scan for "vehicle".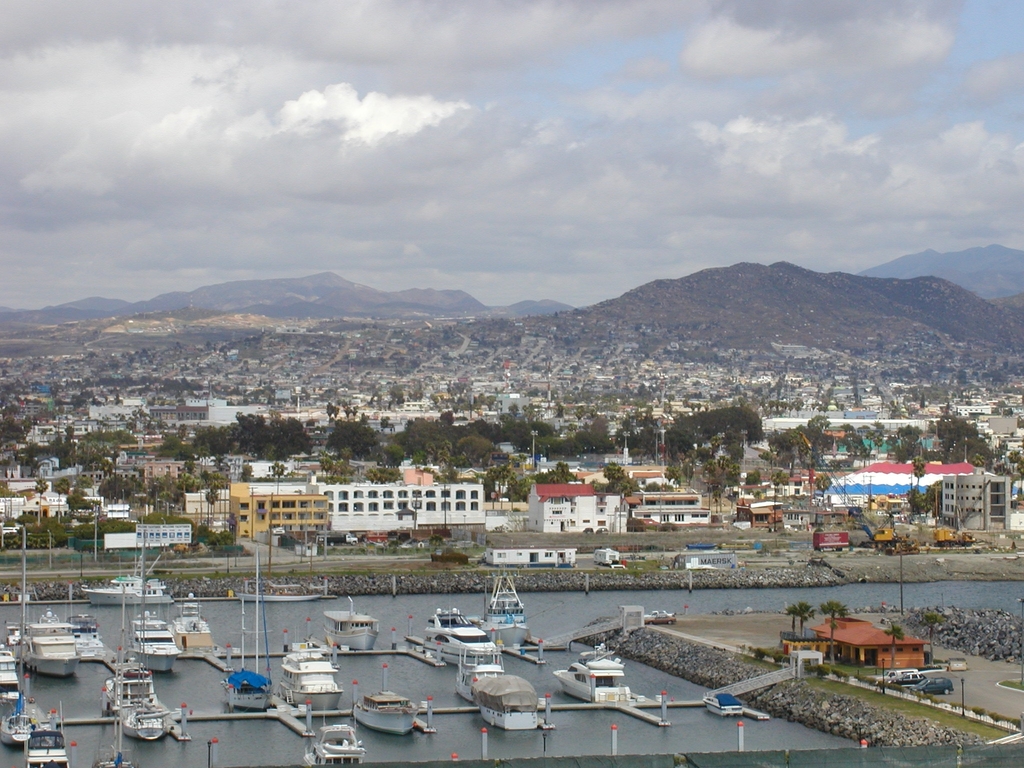
Scan result: box(706, 691, 742, 714).
